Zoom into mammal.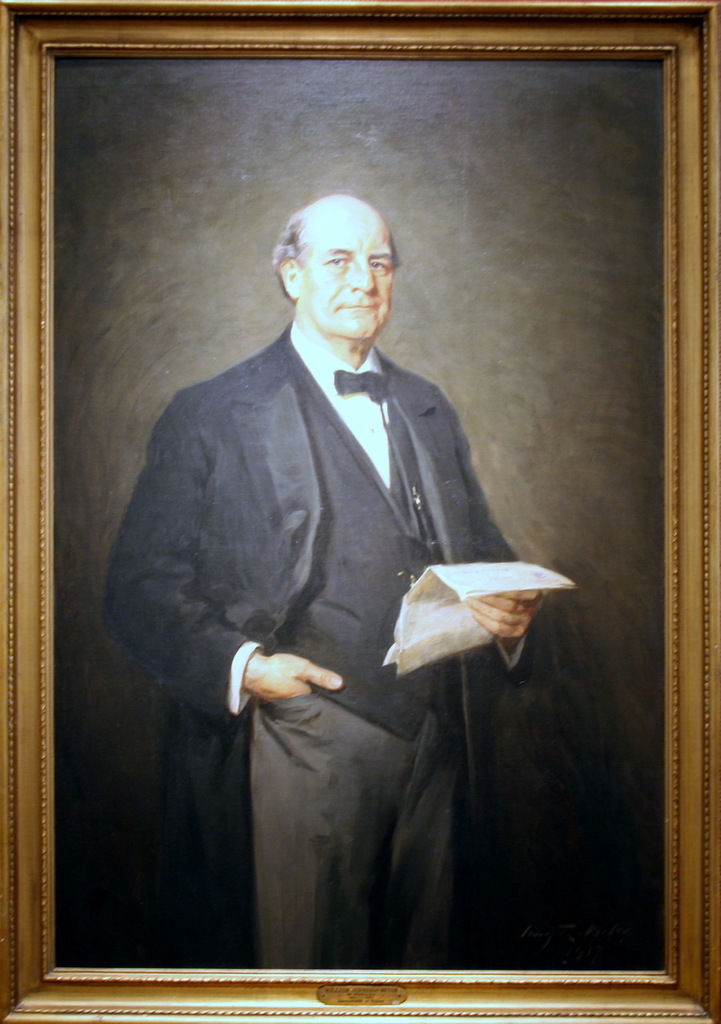
Zoom target: (left=101, top=128, right=567, bottom=938).
